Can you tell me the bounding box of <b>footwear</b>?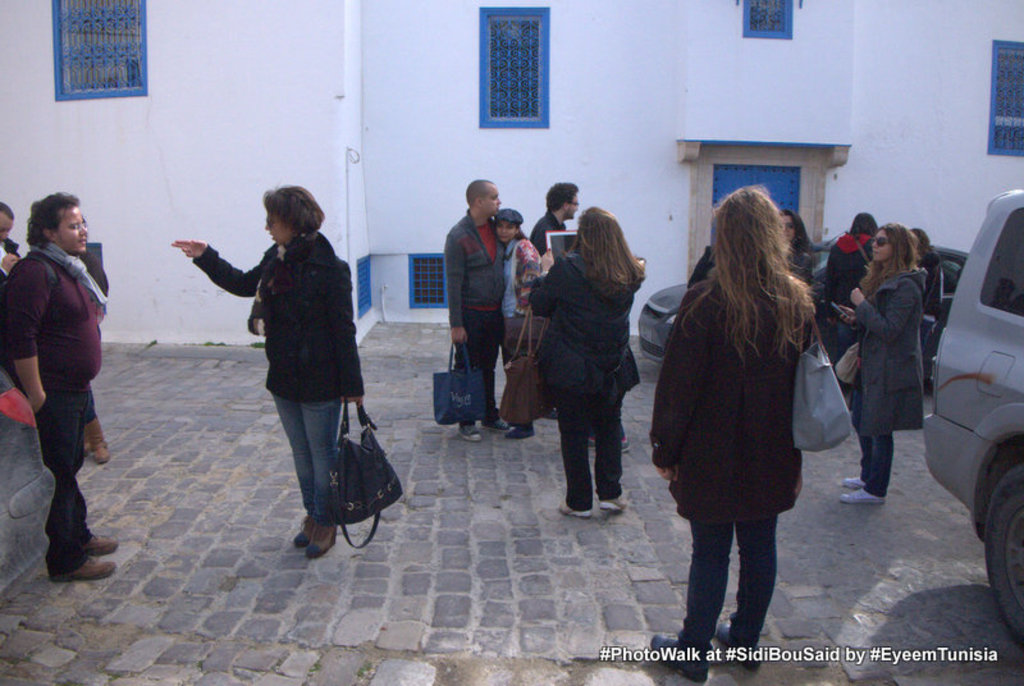
(83,417,109,462).
